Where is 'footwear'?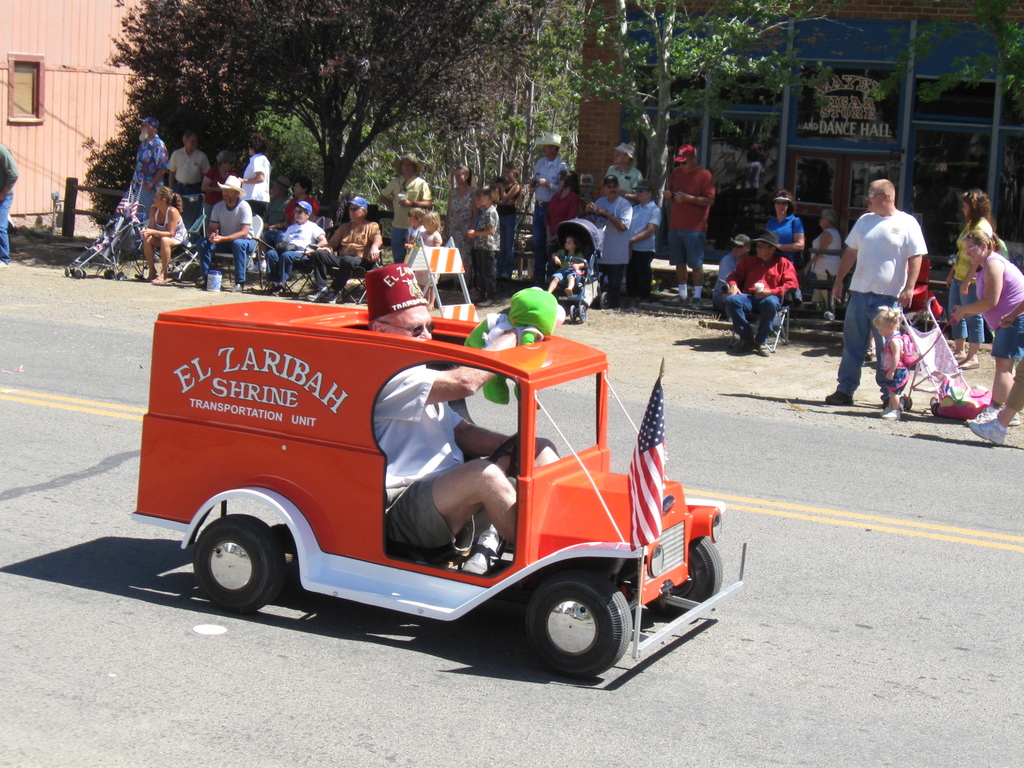
[x1=754, y1=344, x2=767, y2=356].
